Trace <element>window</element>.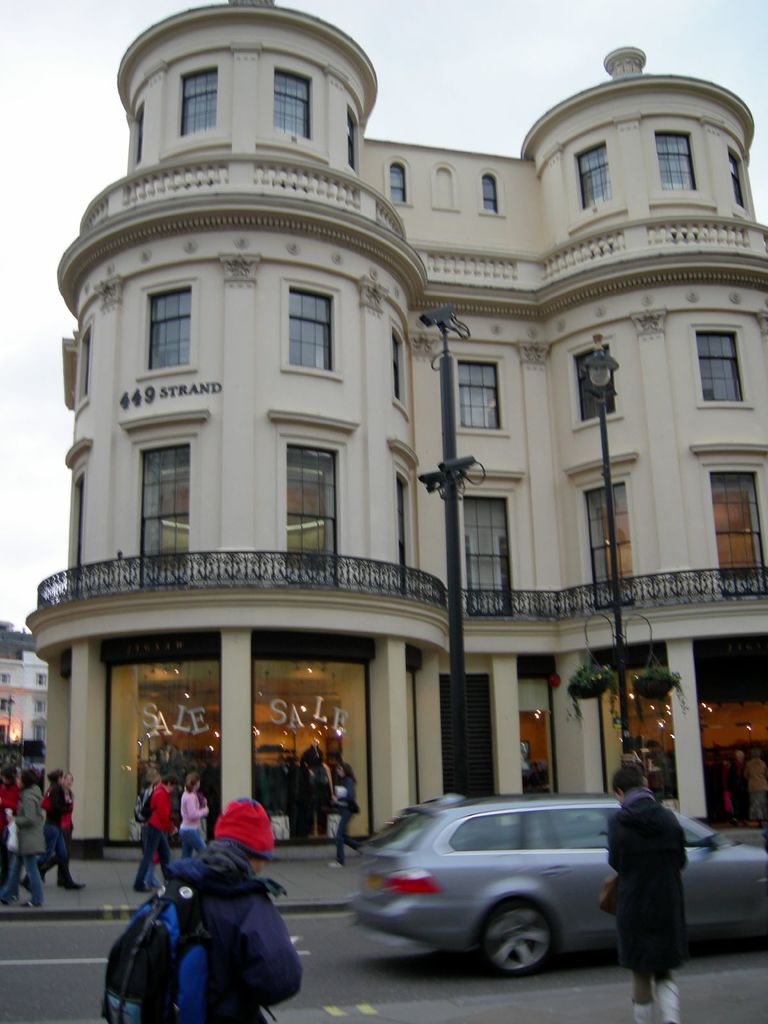
Traced to <region>453, 472, 522, 618</region>.
